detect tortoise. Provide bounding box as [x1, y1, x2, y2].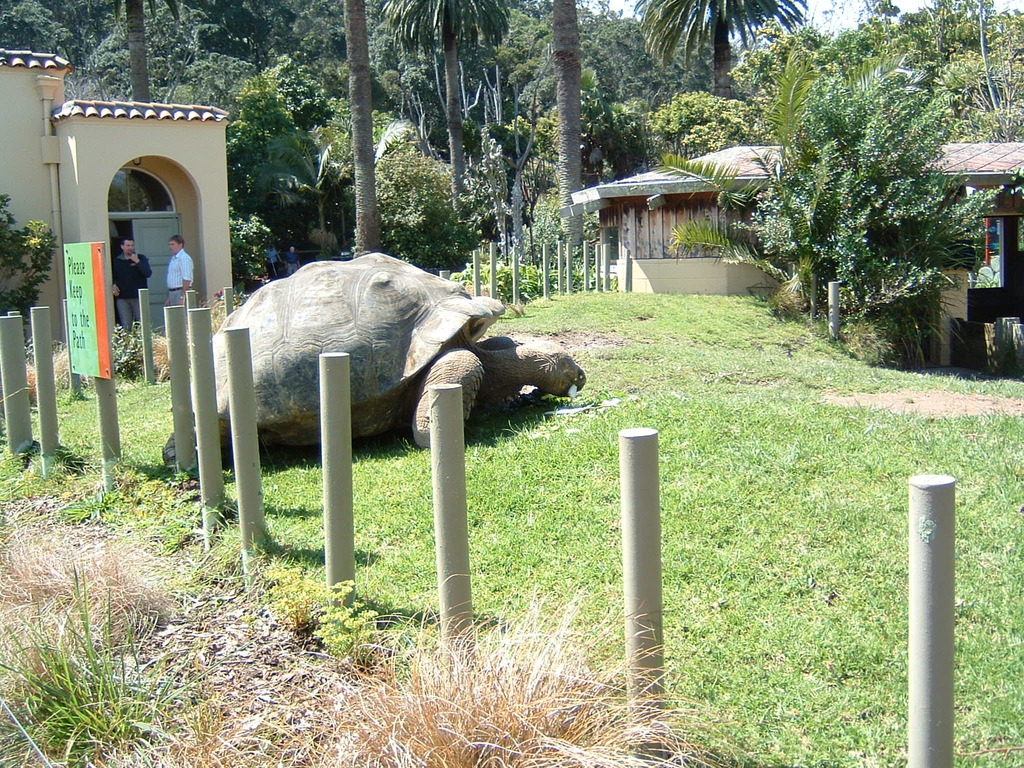
[160, 250, 586, 465].
